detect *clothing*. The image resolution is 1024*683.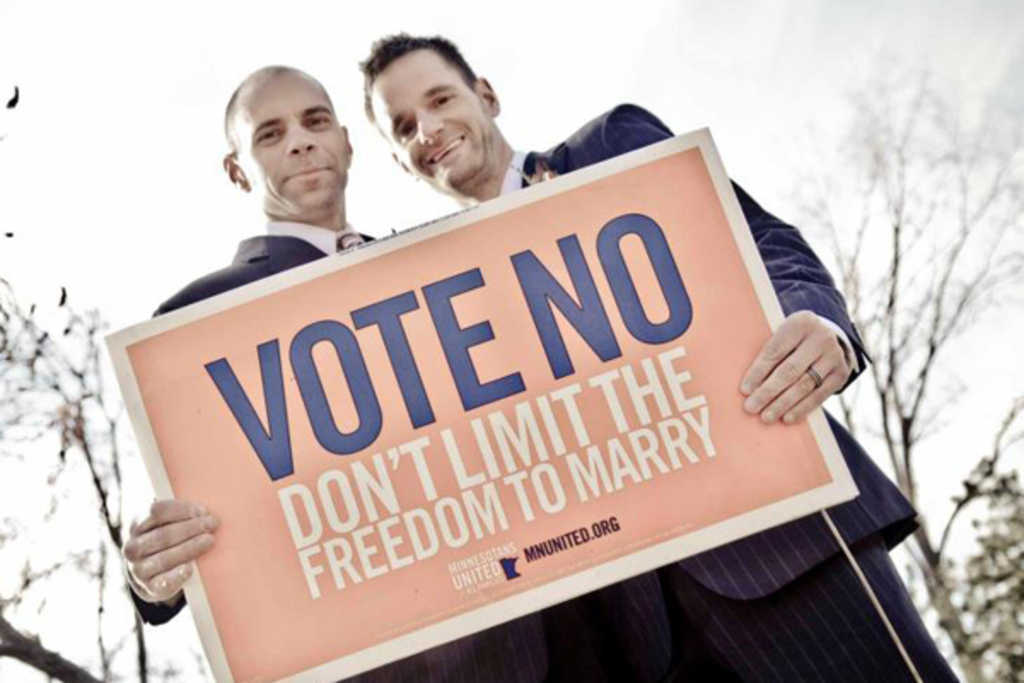
(131,220,580,680).
